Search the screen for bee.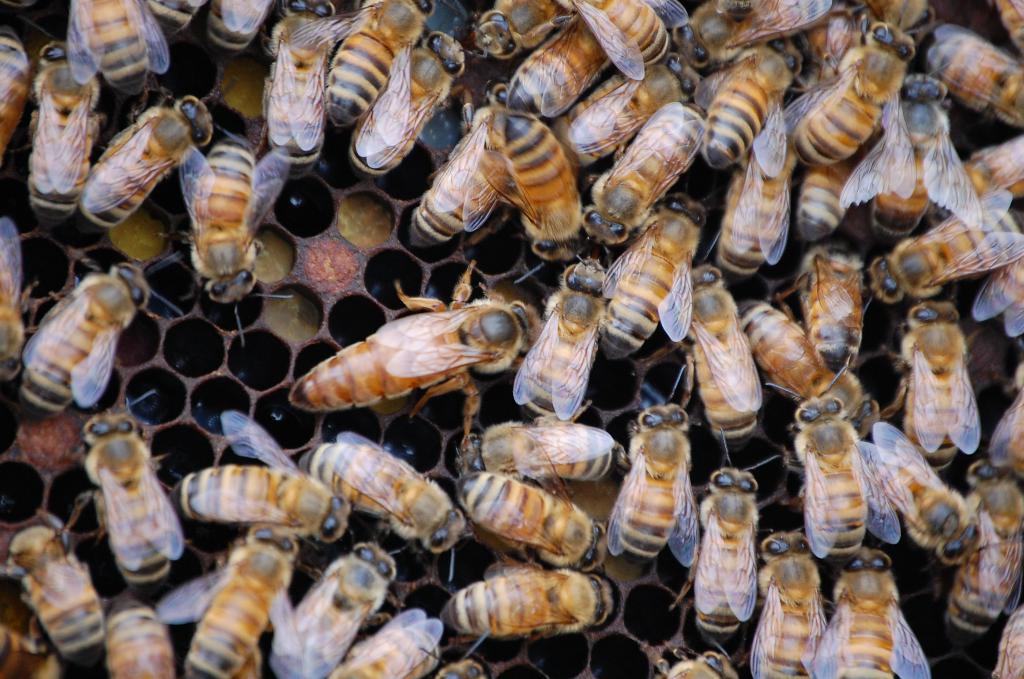
Found at Rect(812, 567, 938, 678).
